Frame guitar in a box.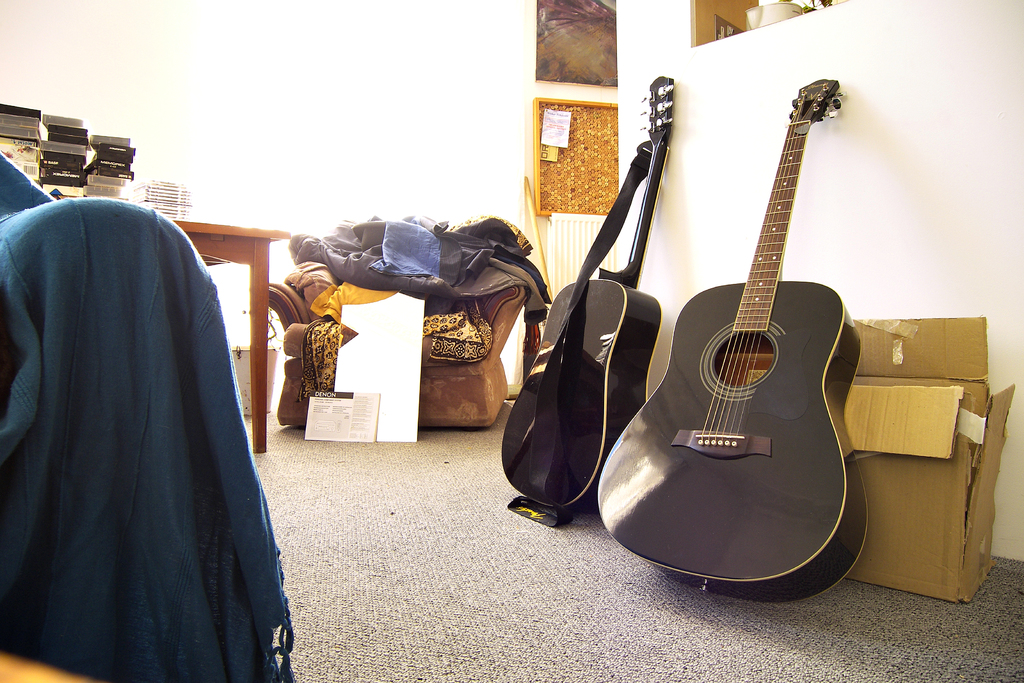
region(458, 69, 678, 542).
